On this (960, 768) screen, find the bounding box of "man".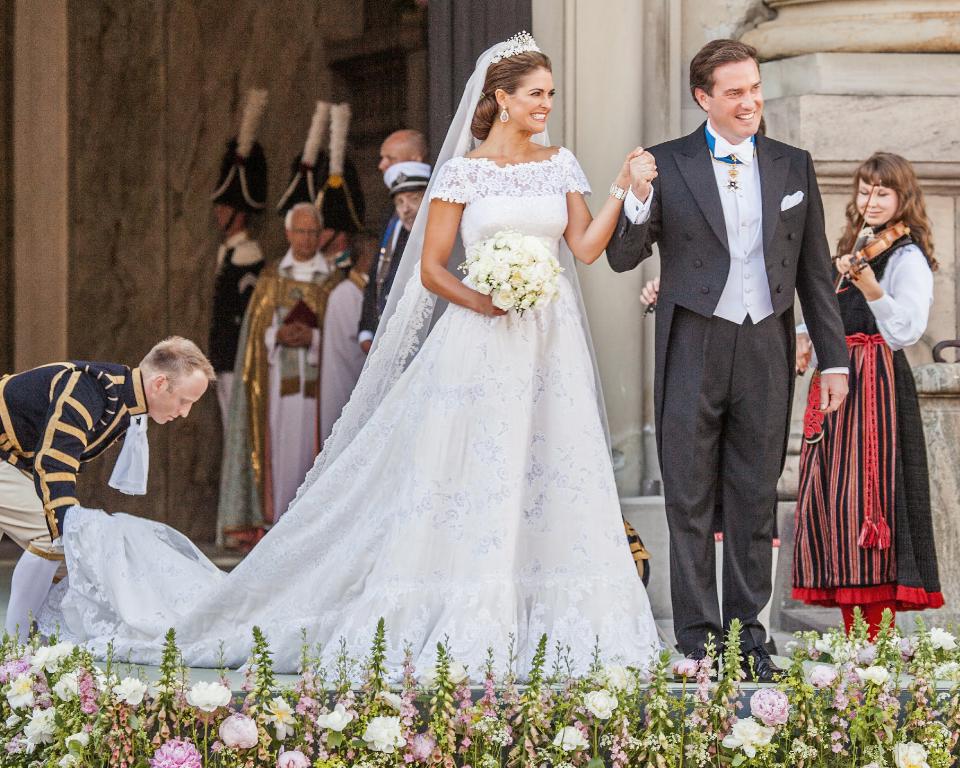
Bounding box: box=[364, 166, 434, 344].
